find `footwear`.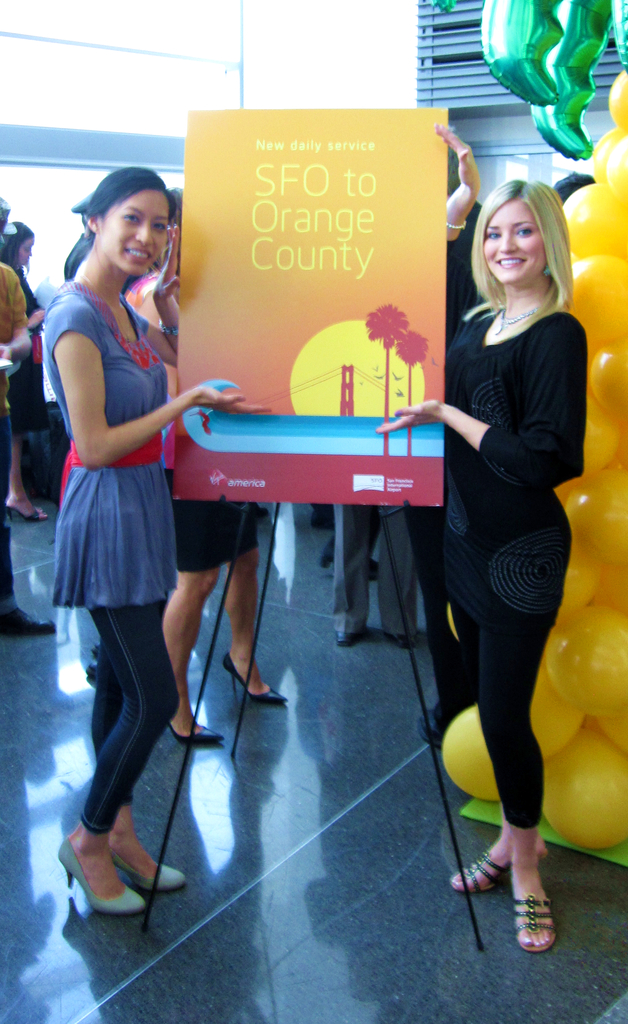
[110, 852, 185, 893].
